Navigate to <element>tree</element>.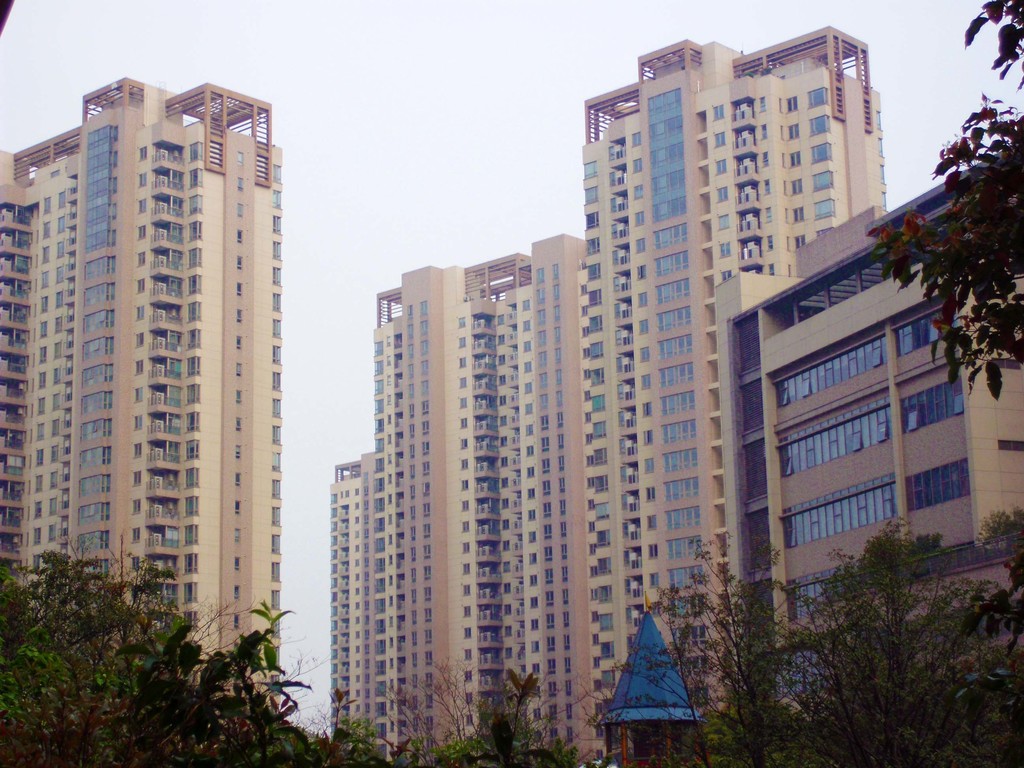
Navigation target: 875/7/1011/390.
